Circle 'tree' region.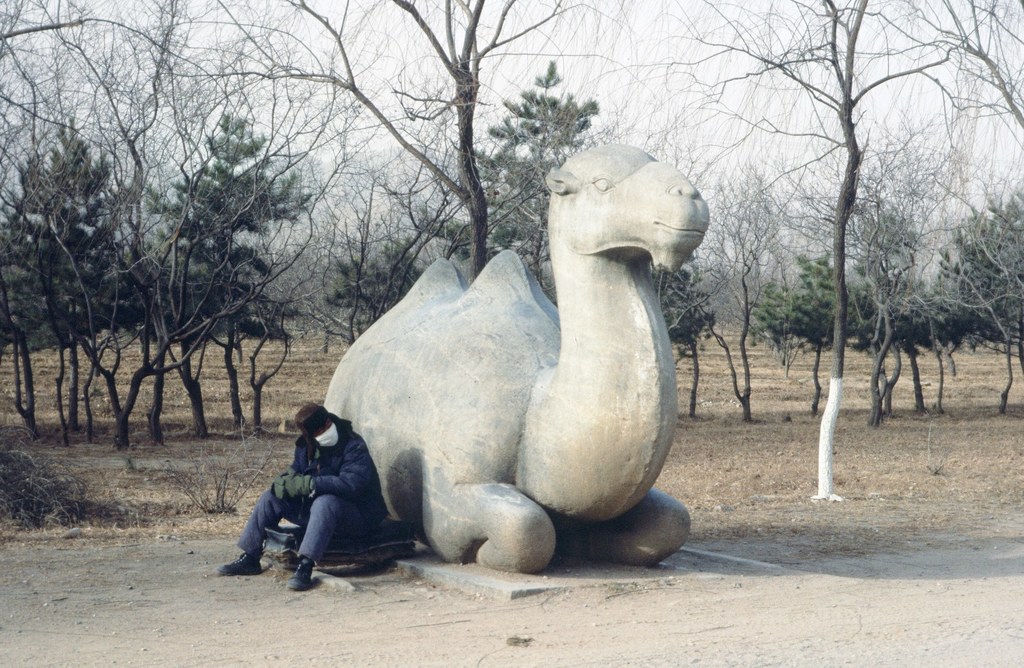
Region: box(752, 249, 877, 418).
